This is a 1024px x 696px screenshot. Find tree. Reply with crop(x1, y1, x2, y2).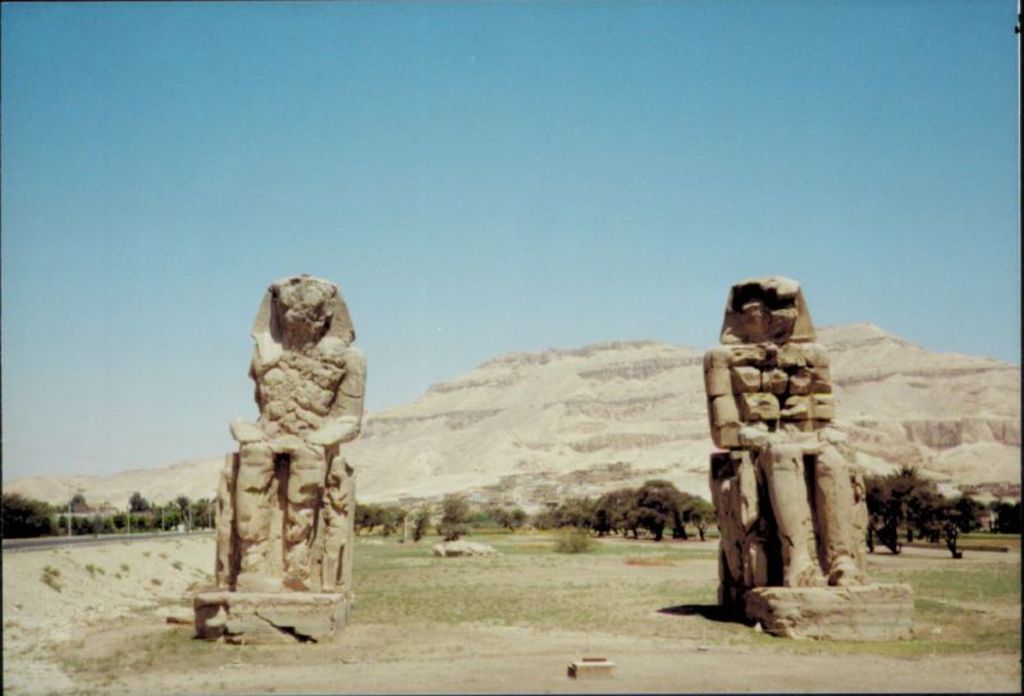
crop(909, 477, 959, 554).
